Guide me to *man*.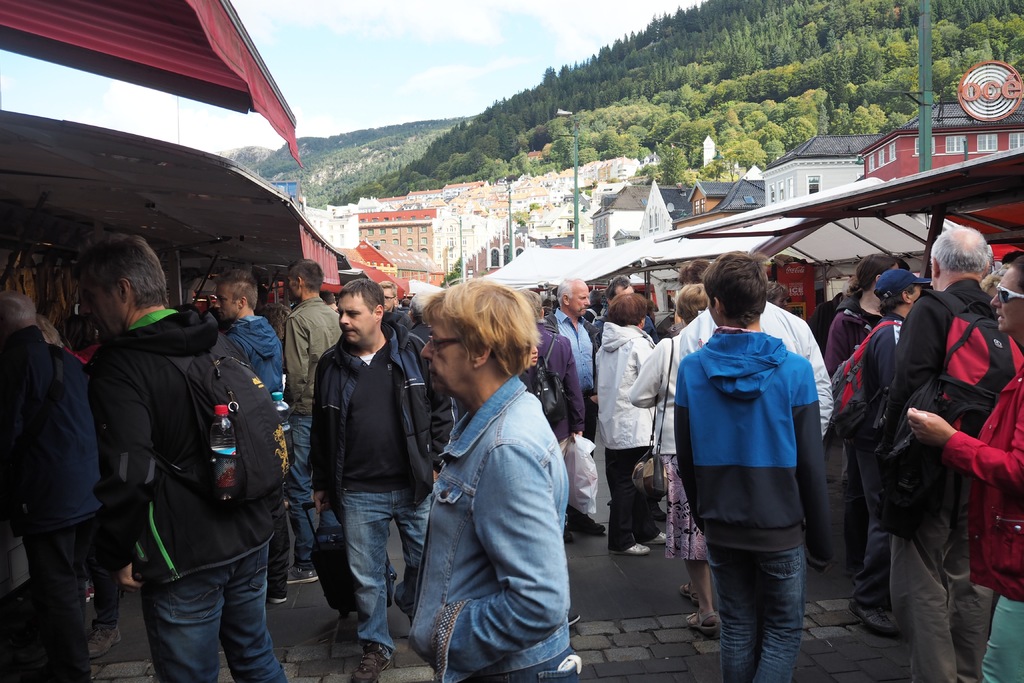
Guidance: pyautogui.locateOnScreen(92, 235, 297, 682).
